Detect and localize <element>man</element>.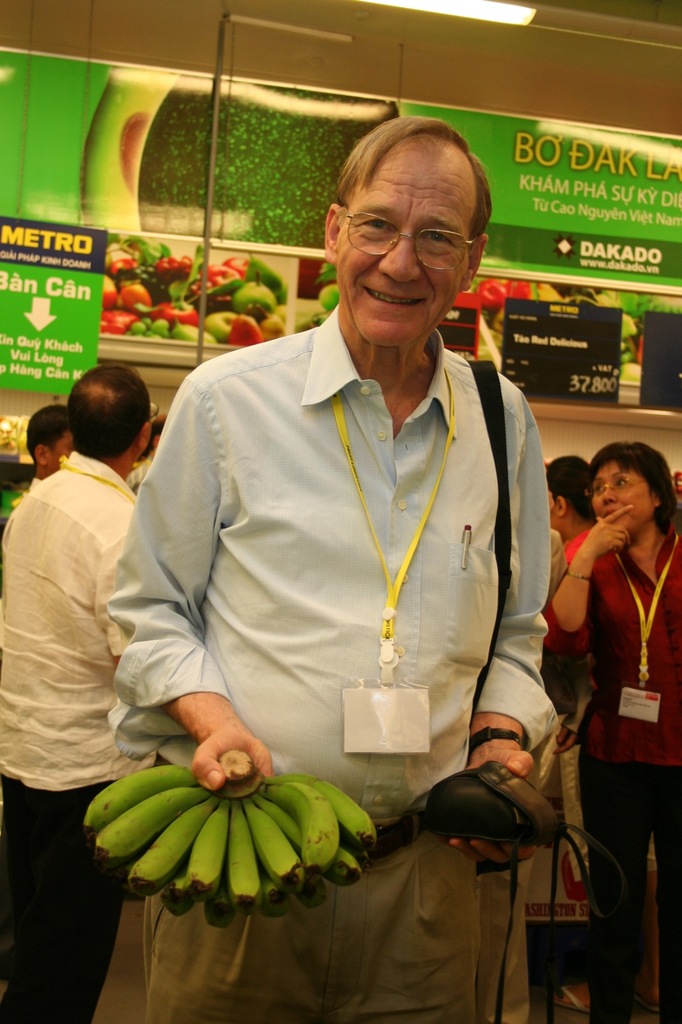
Localized at {"x1": 0, "y1": 359, "x2": 162, "y2": 1023}.
